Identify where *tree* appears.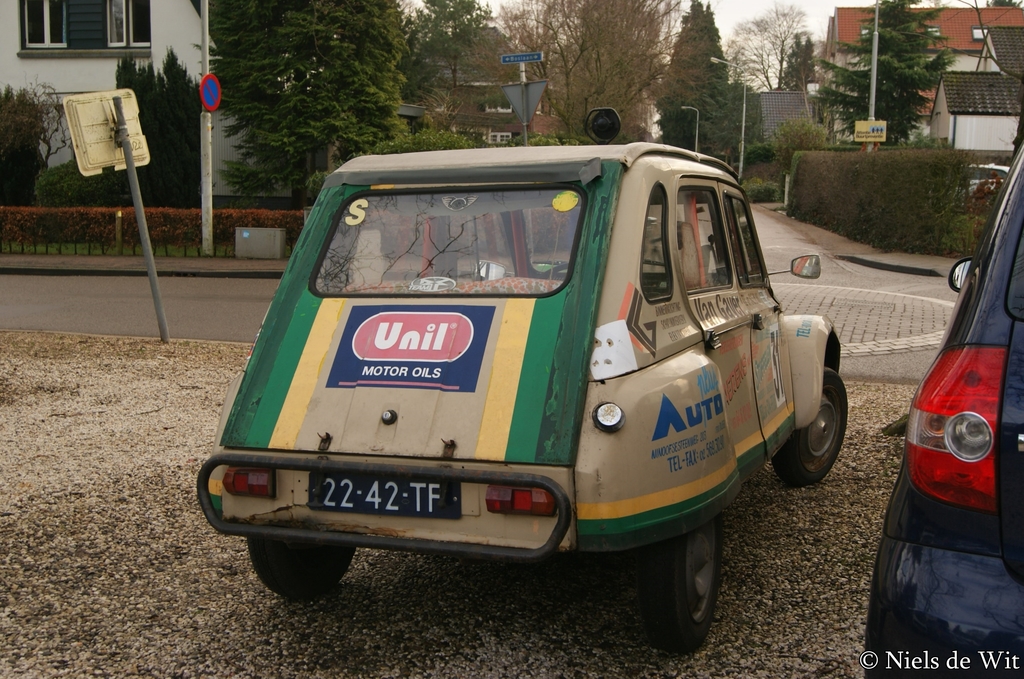
Appears at (x1=212, y1=4, x2=399, y2=201).
